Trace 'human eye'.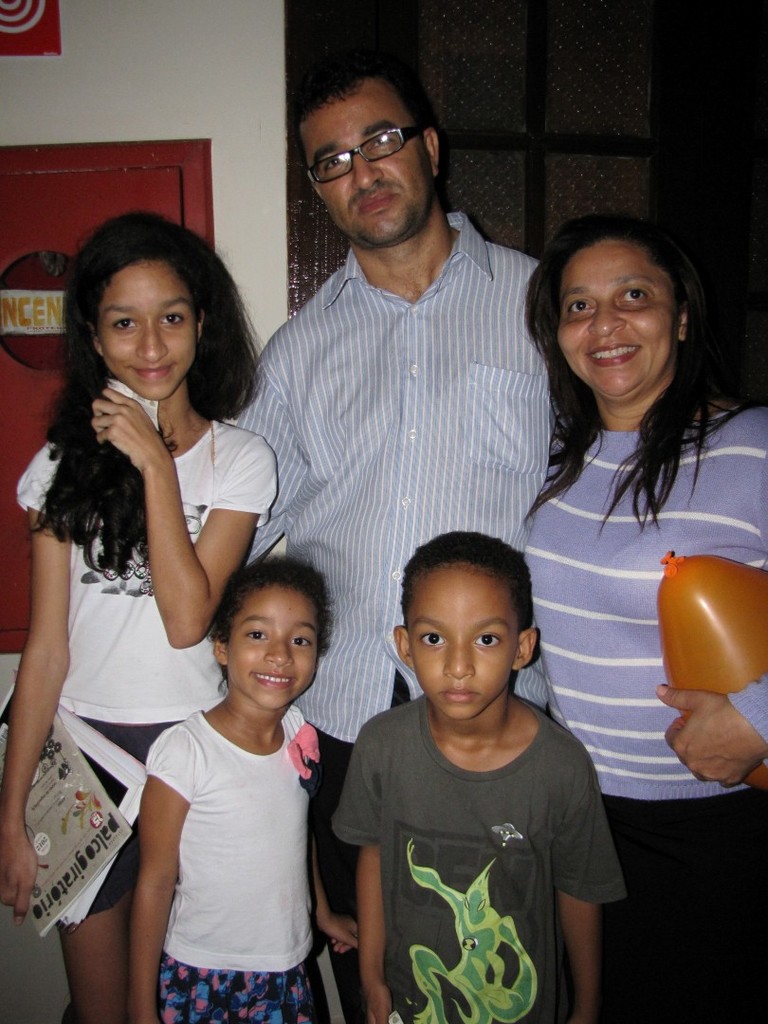
Traced to left=367, top=134, right=395, bottom=150.
